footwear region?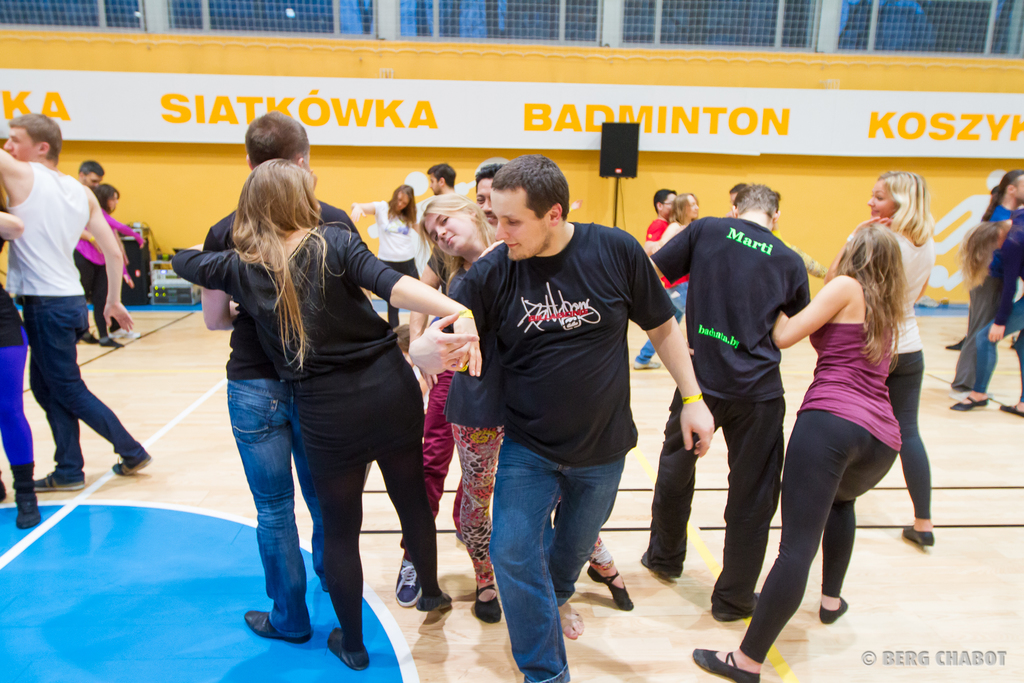
94/336/124/346
